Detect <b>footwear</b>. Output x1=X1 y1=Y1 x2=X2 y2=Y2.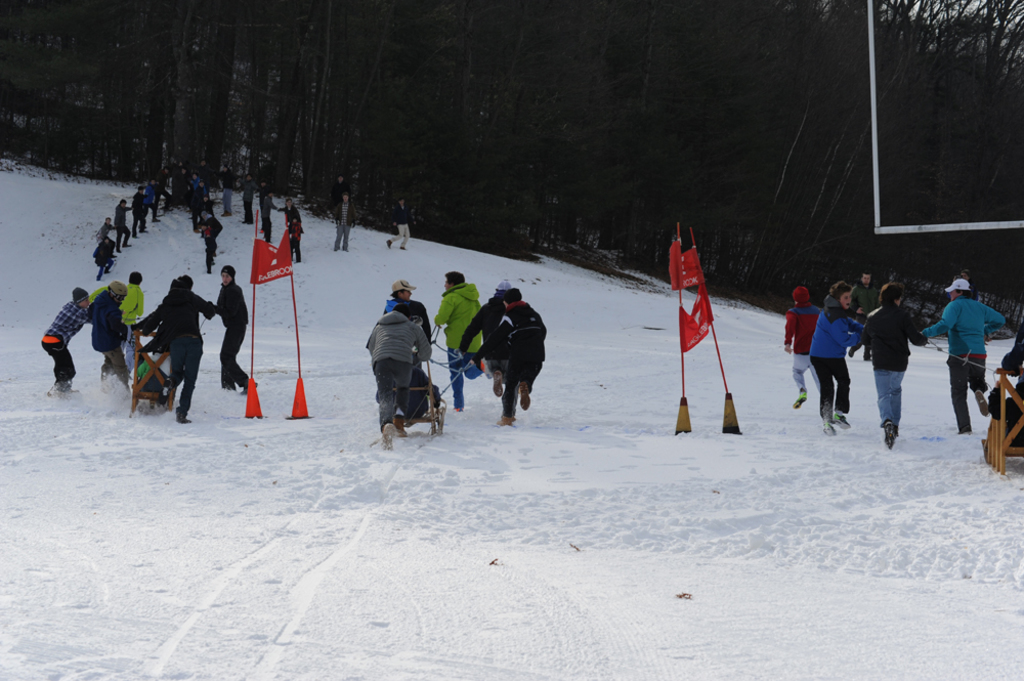
x1=961 y1=425 x2=970 y2=433.
